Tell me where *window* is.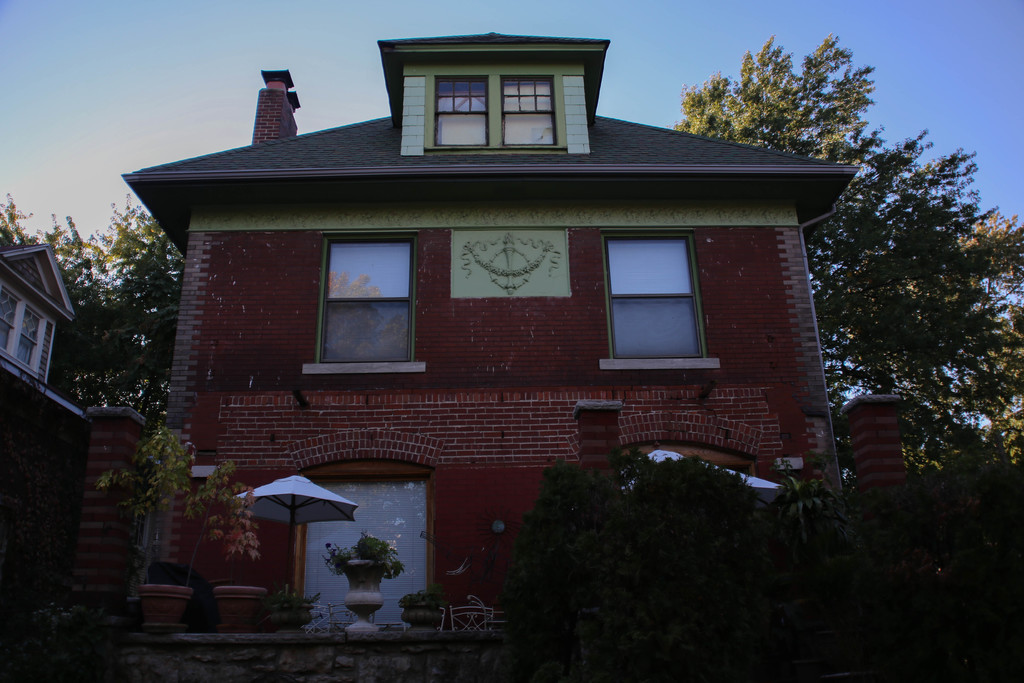
*window* is at locate(504, 70, 555, 147).
